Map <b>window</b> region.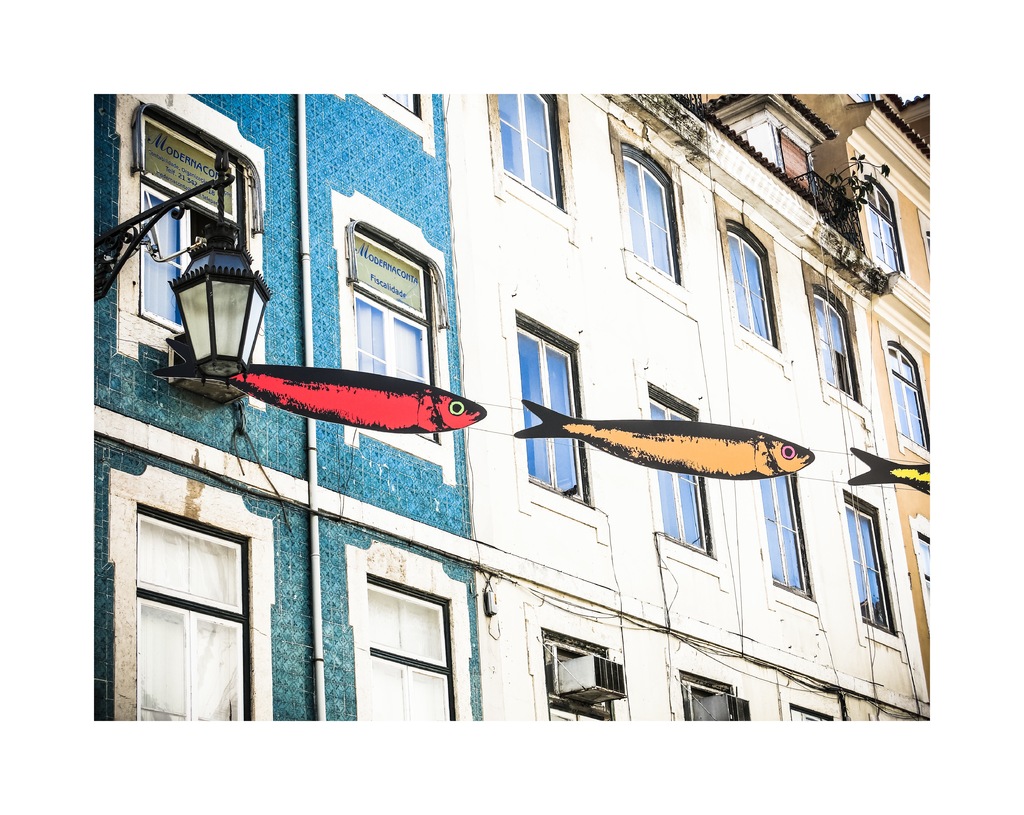
Mapped to region(722, 221, 783, 353).
